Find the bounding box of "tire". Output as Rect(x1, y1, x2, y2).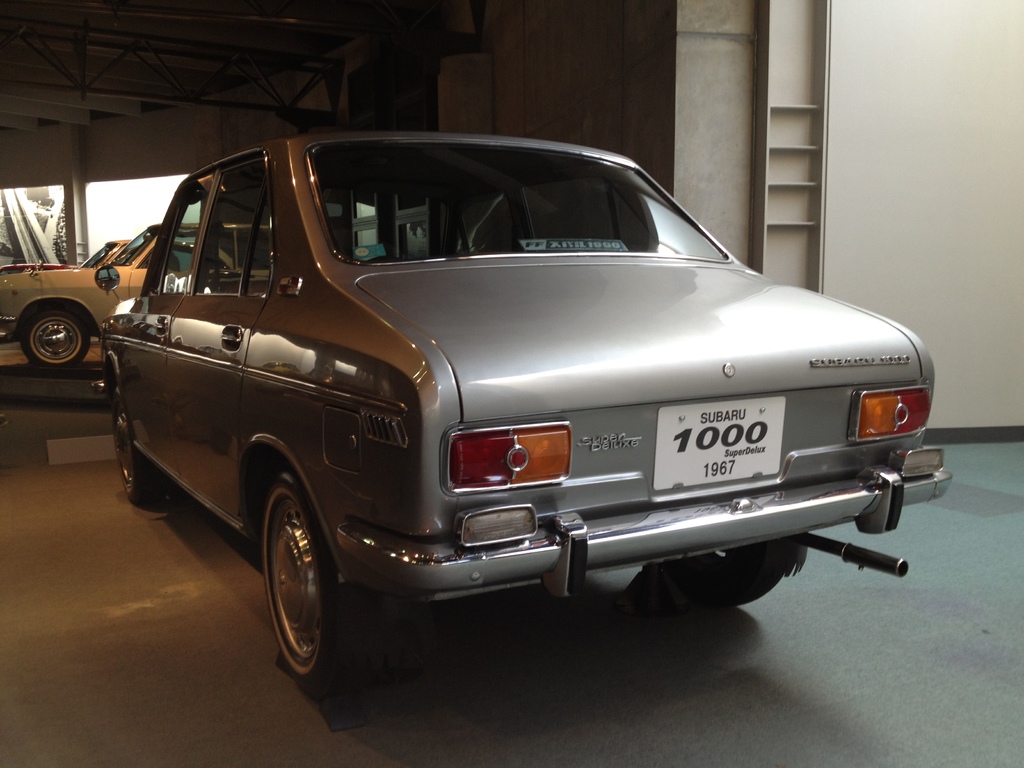
Rect(22, 312, 91, 370).
